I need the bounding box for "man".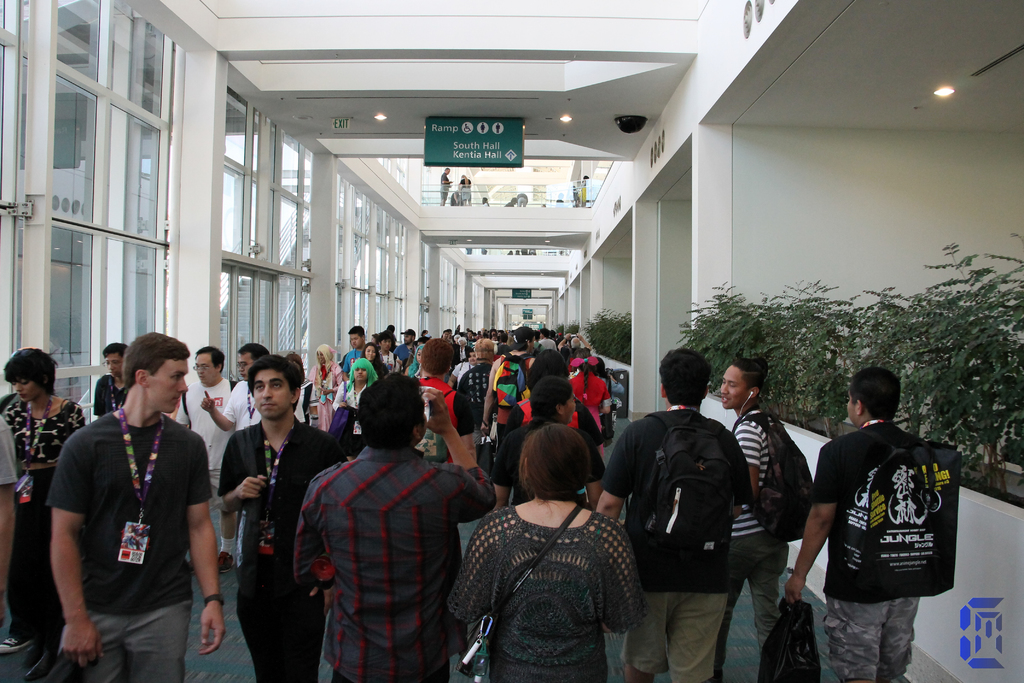
Here it is: (47, 329, 233, 682).
